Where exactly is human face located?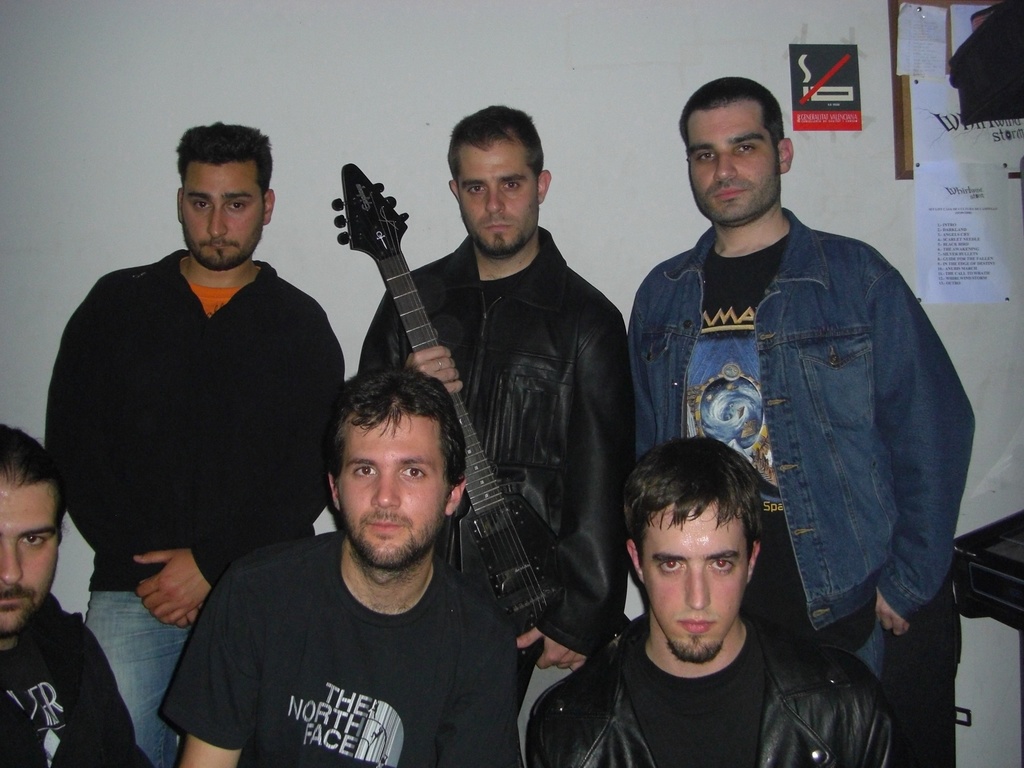
Its bounding box is region(339, 405, 451, 563).
